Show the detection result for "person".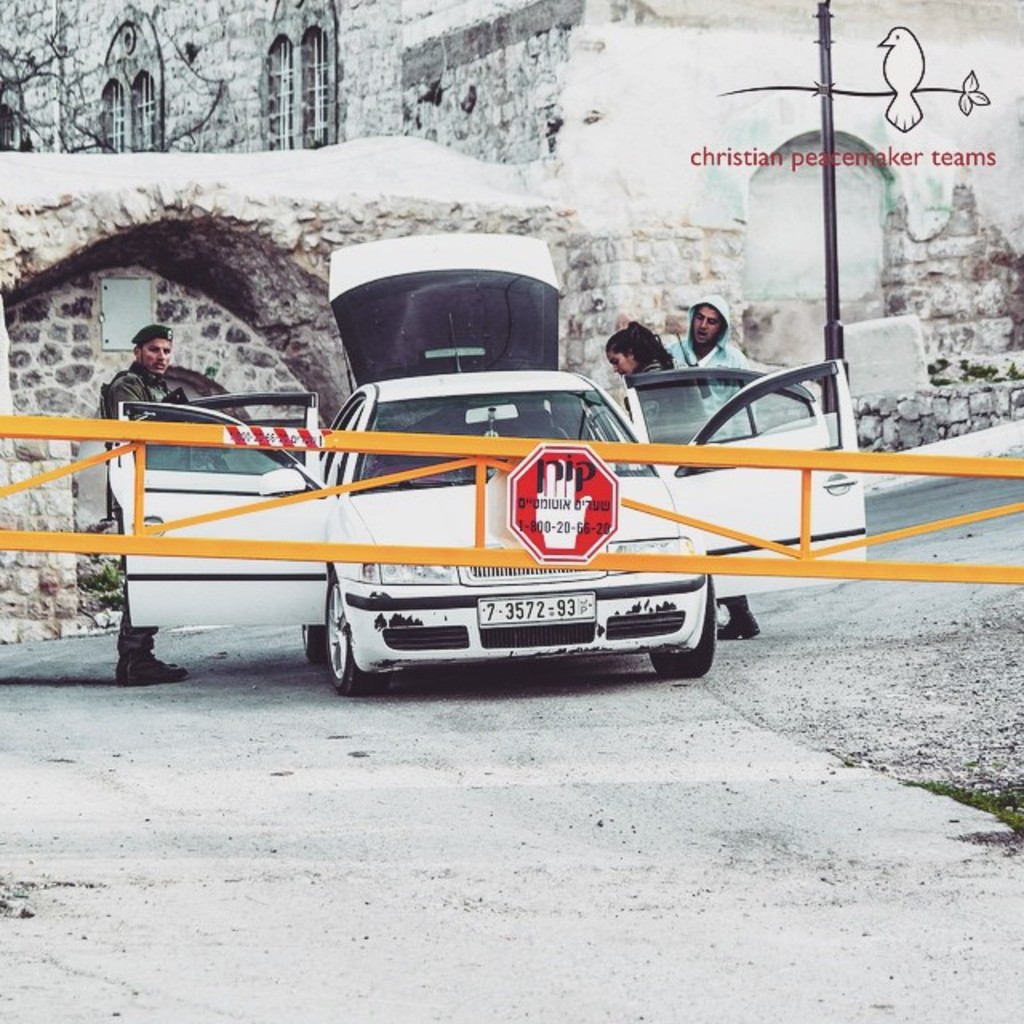
crop(666, 296, 752, 442).
